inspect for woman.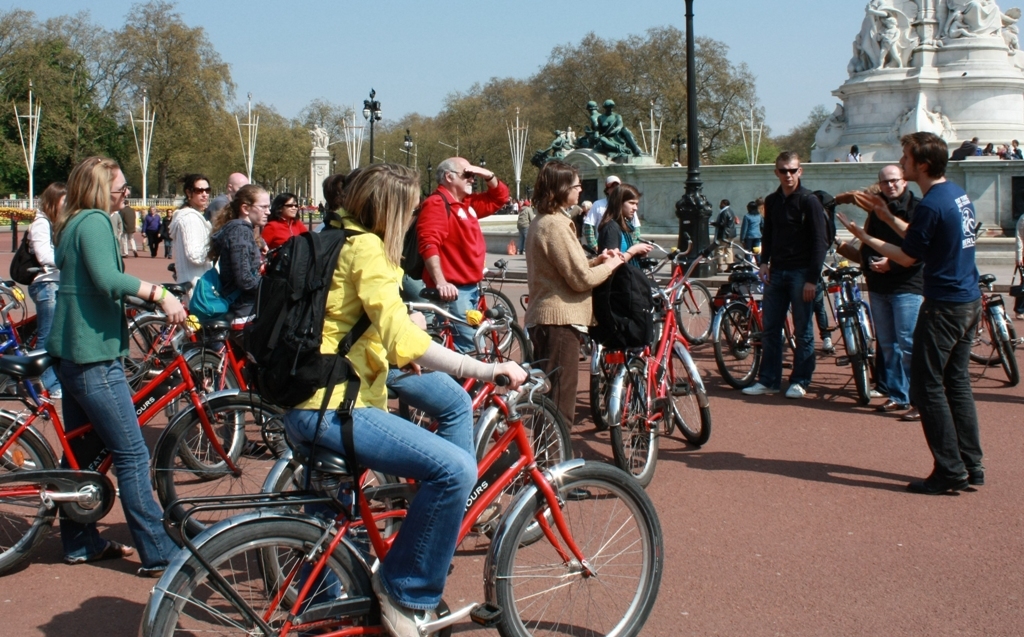
Inspection: left=518, top=158, right=654, bottom=499.
